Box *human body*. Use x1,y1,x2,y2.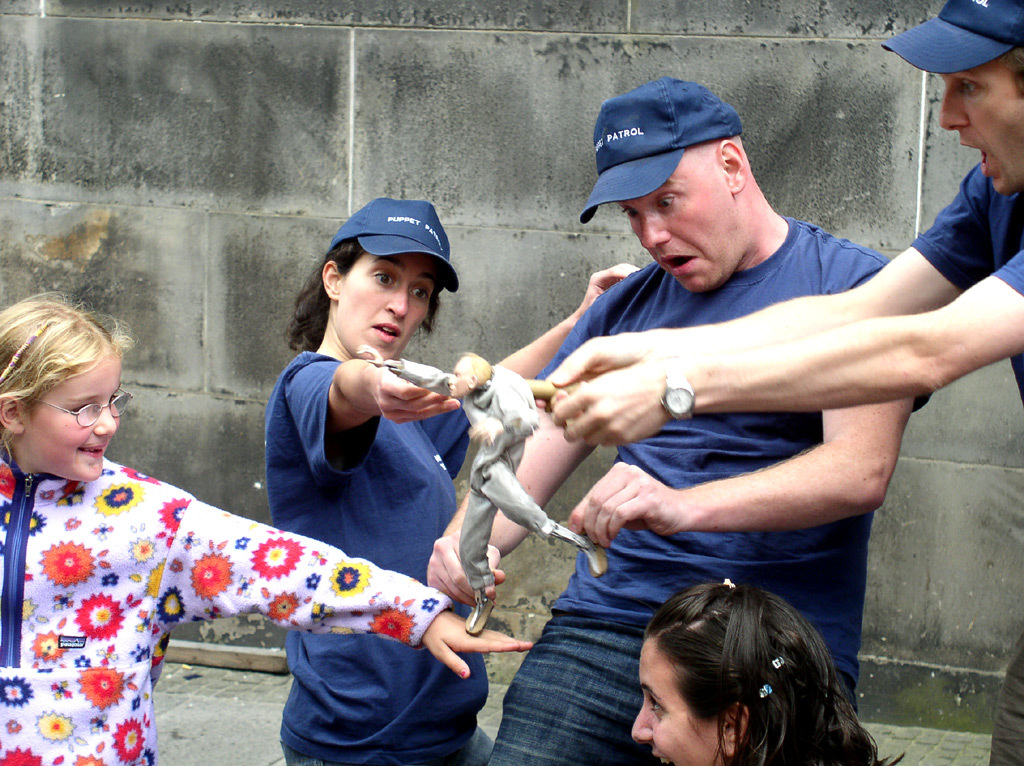
429,211,935,765.
